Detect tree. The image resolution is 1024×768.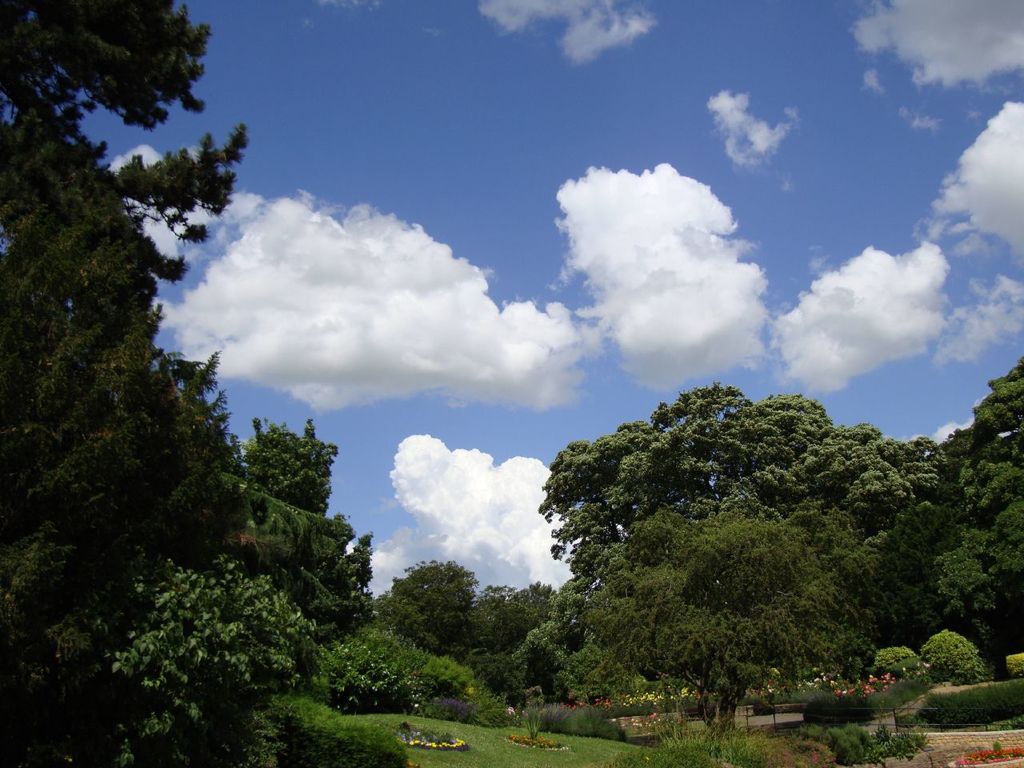
509:575:562:626.
